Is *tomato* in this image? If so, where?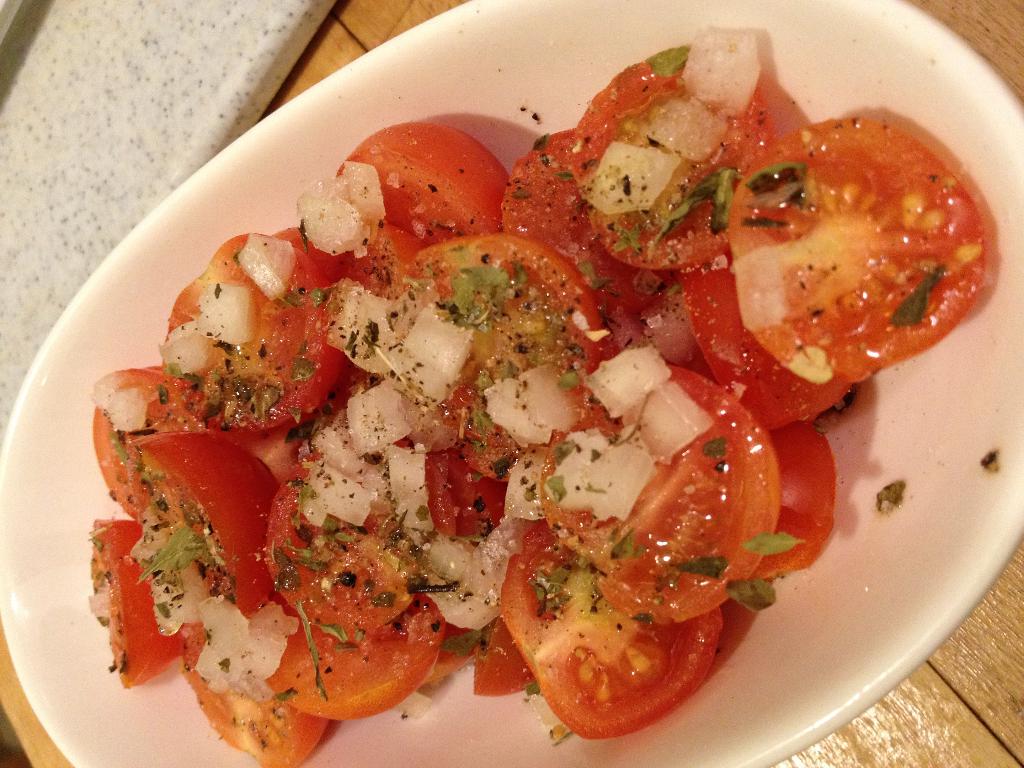
Yes, at 86,516,191,685.
